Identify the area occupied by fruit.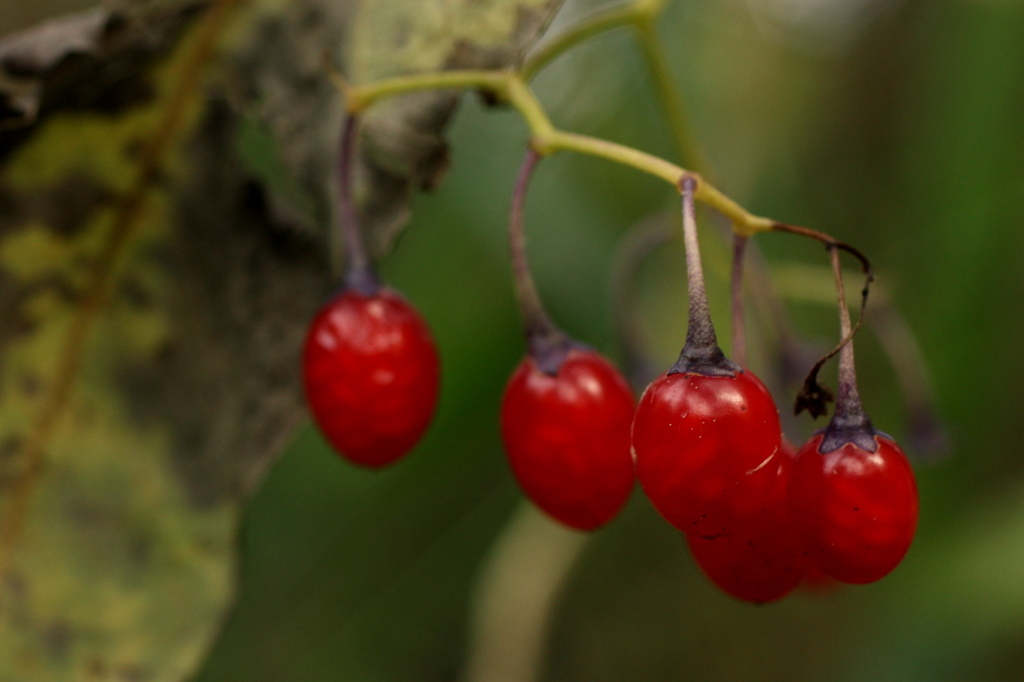
Area: x1=496, y1=336, x2=636, y2=531.
